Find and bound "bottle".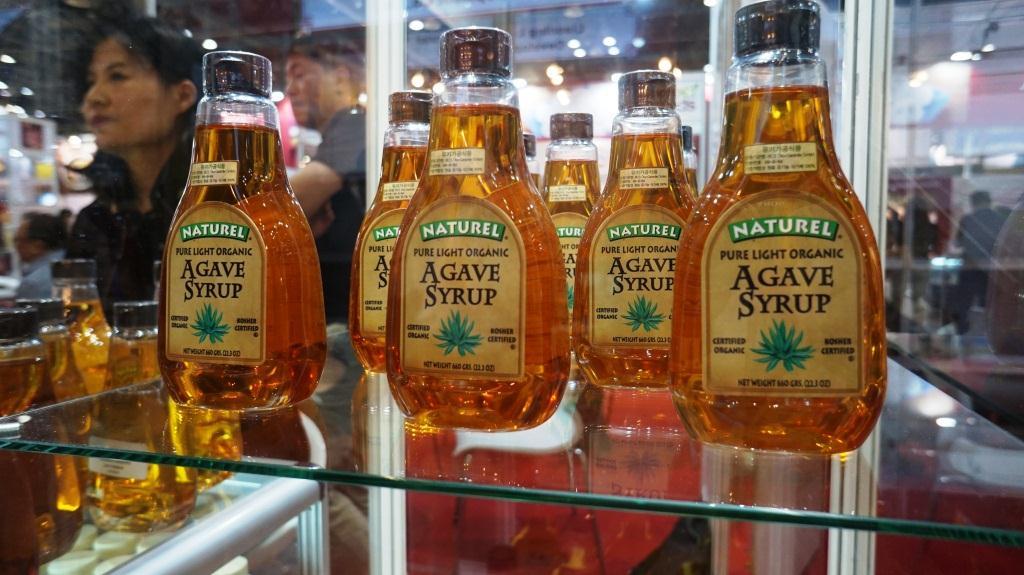
Bound: detection(669, 0, 890, 456).
